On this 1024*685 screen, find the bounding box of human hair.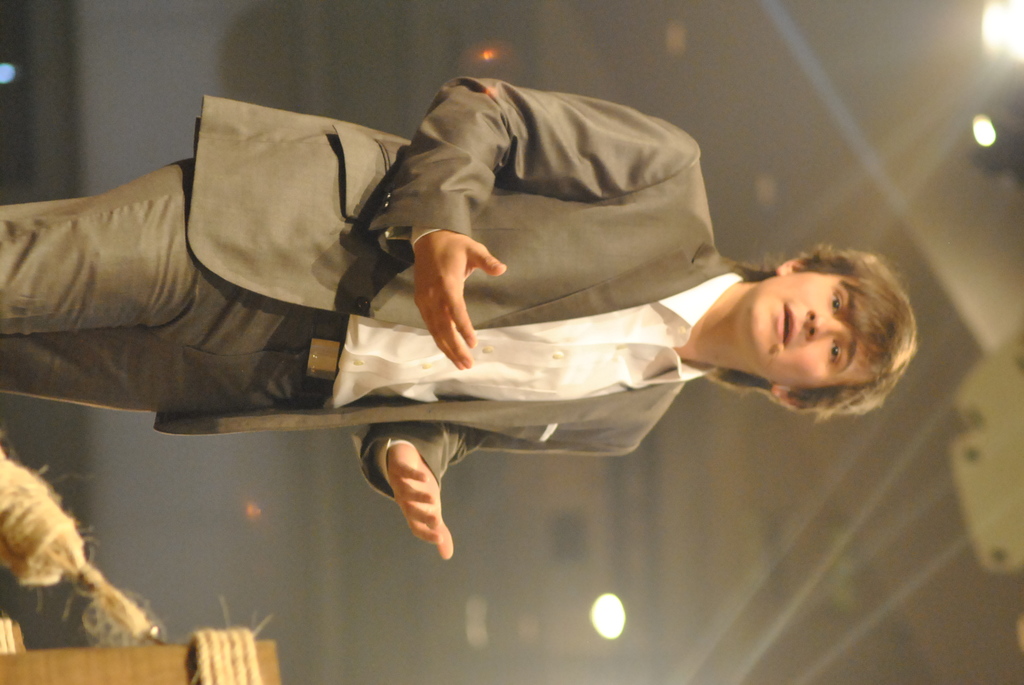
Bounding box: x1=740 y1=240 x2=913 y2=410.
